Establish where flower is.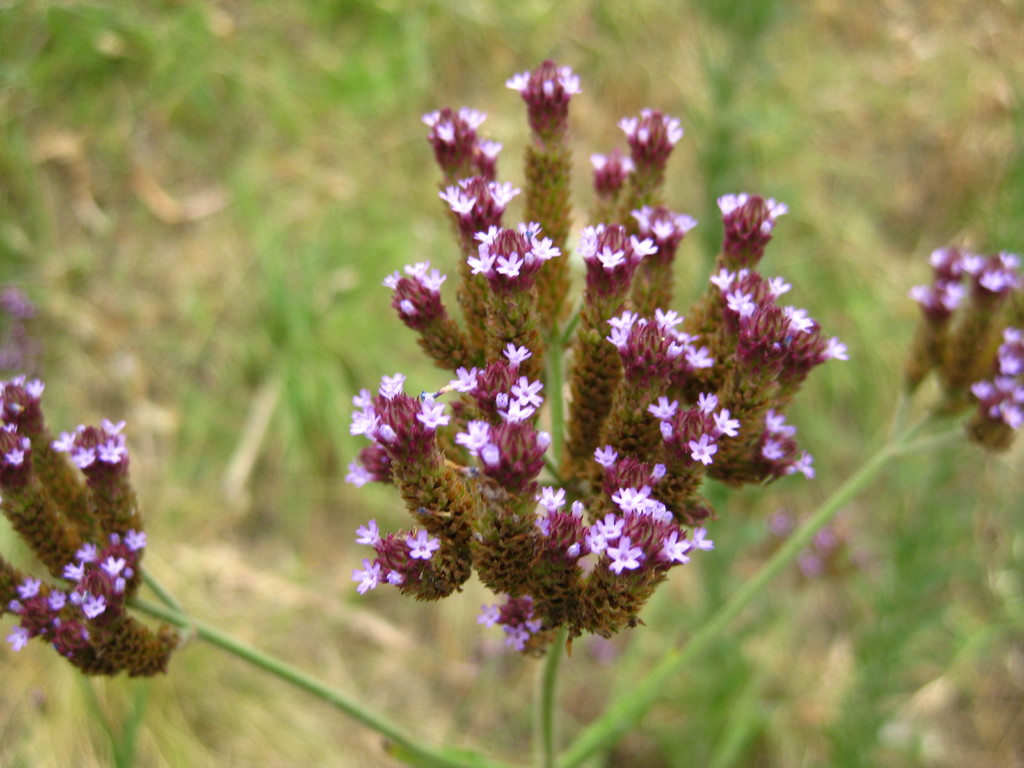
Established at pyautogui.locateOnScreen(607, 543, 640, 566).
